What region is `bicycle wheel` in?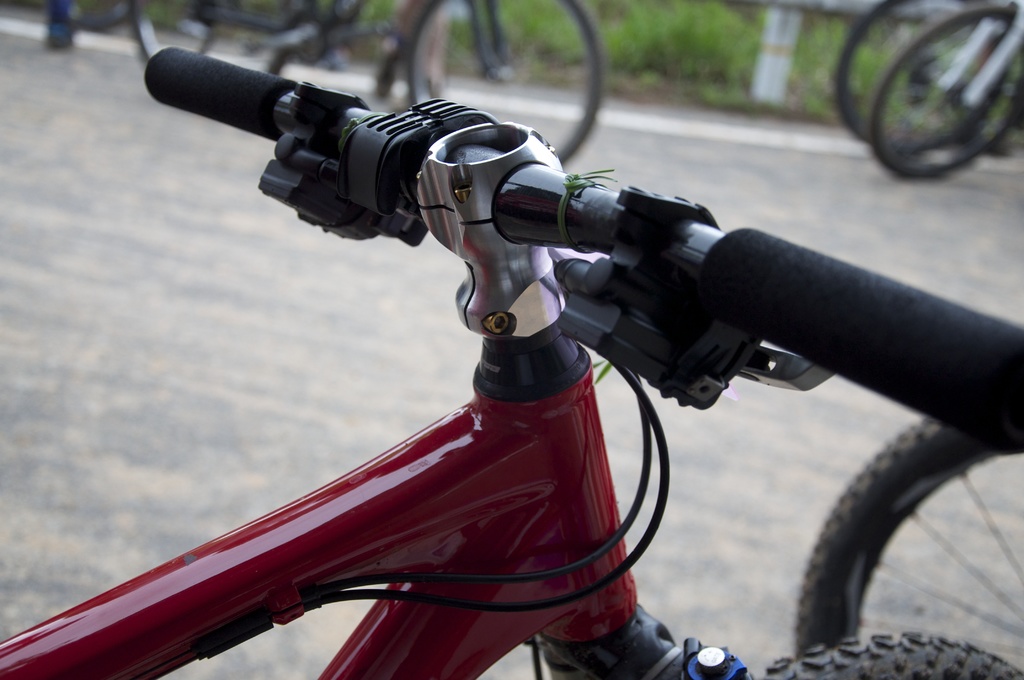
[x1=789, y1=412, x2=1023, y2=670].
